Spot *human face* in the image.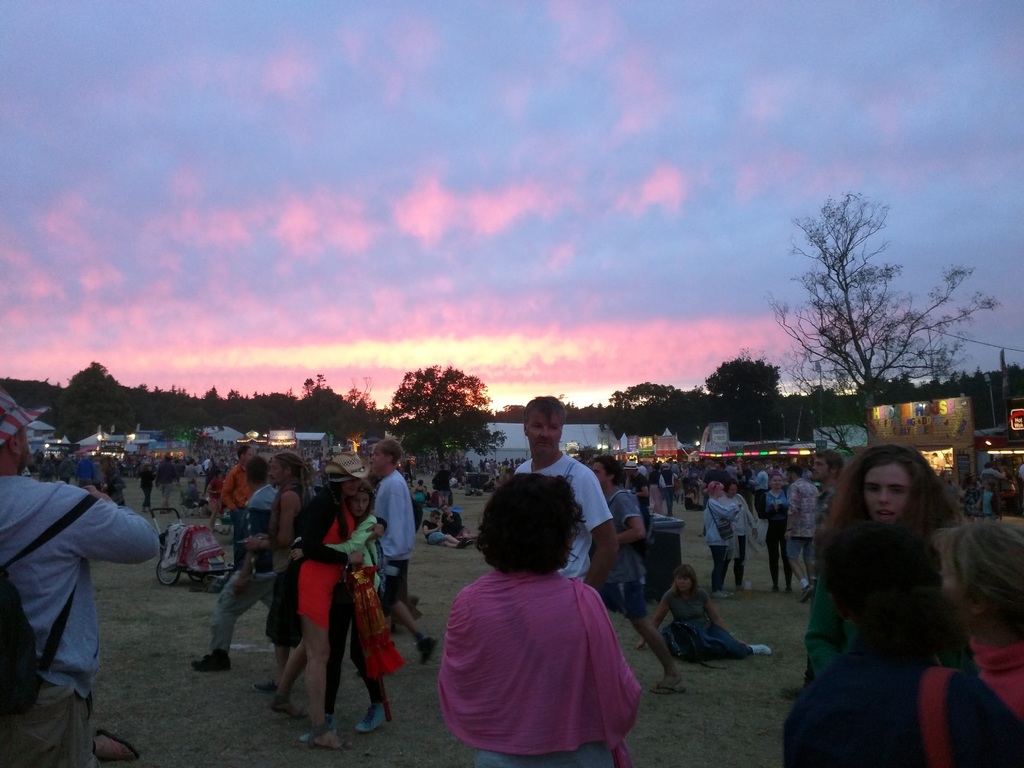
*human face* found at crop(268, 459, 287, 485).
